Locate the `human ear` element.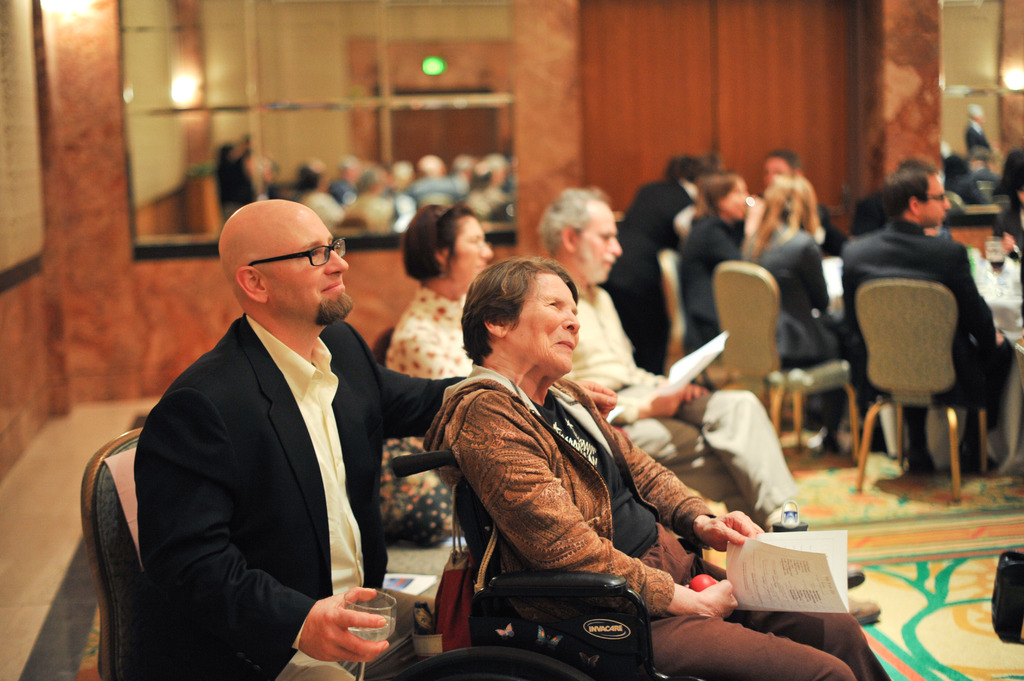
Element bbox: (left=484, top=314, right=511, bottom=339).
